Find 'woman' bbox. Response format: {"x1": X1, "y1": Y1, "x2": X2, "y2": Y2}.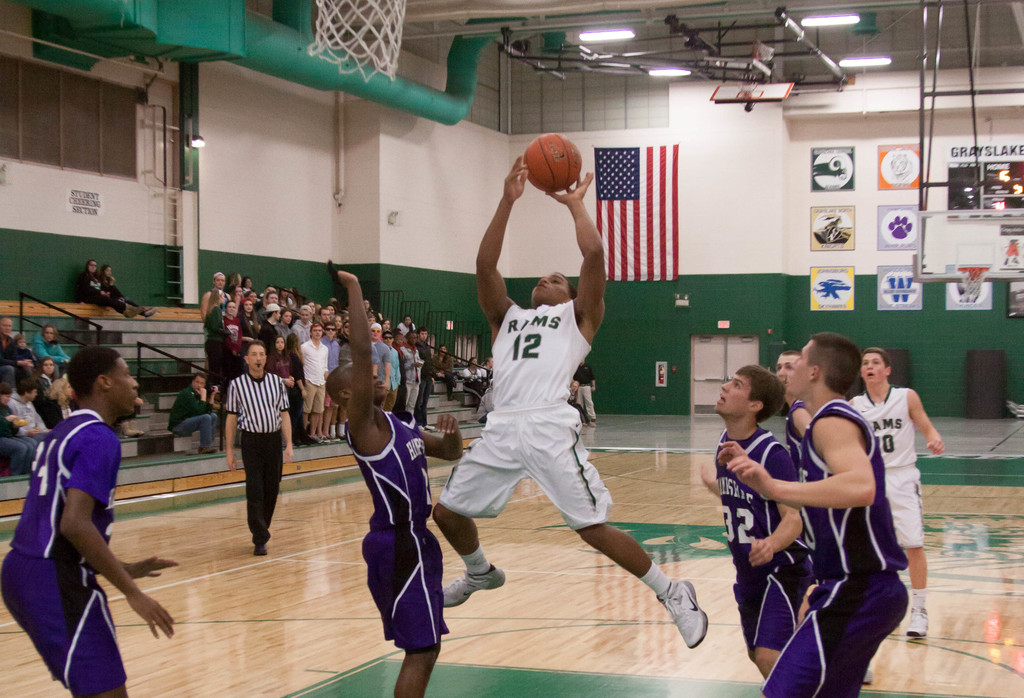
{"x1": 478, "y1": 358, "x2": 493, "y2": 387}.
